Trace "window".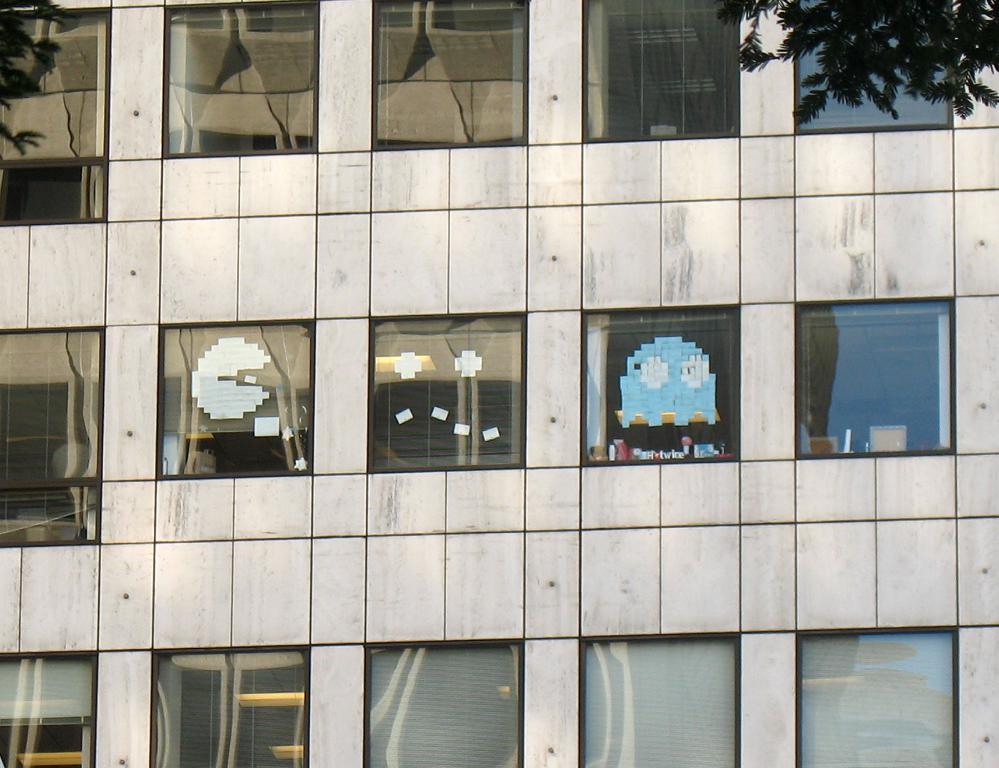
Traced to Rect(581, 307, 736, 464).
